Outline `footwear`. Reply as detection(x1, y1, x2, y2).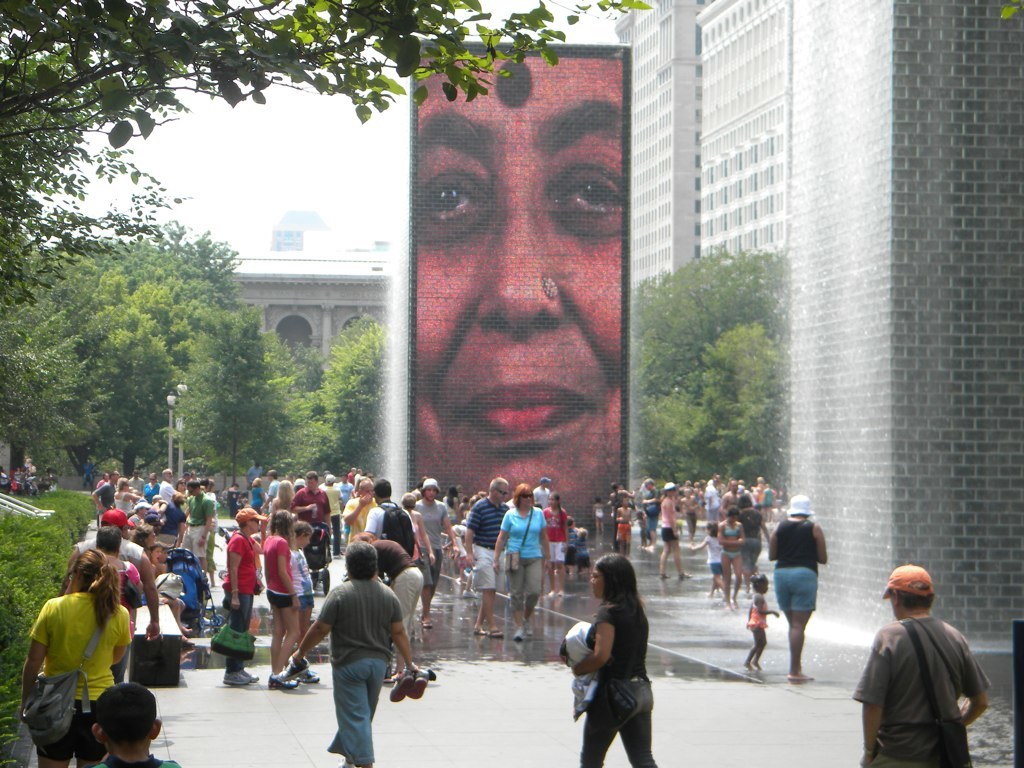
detection(264, 666, 295, 691).
